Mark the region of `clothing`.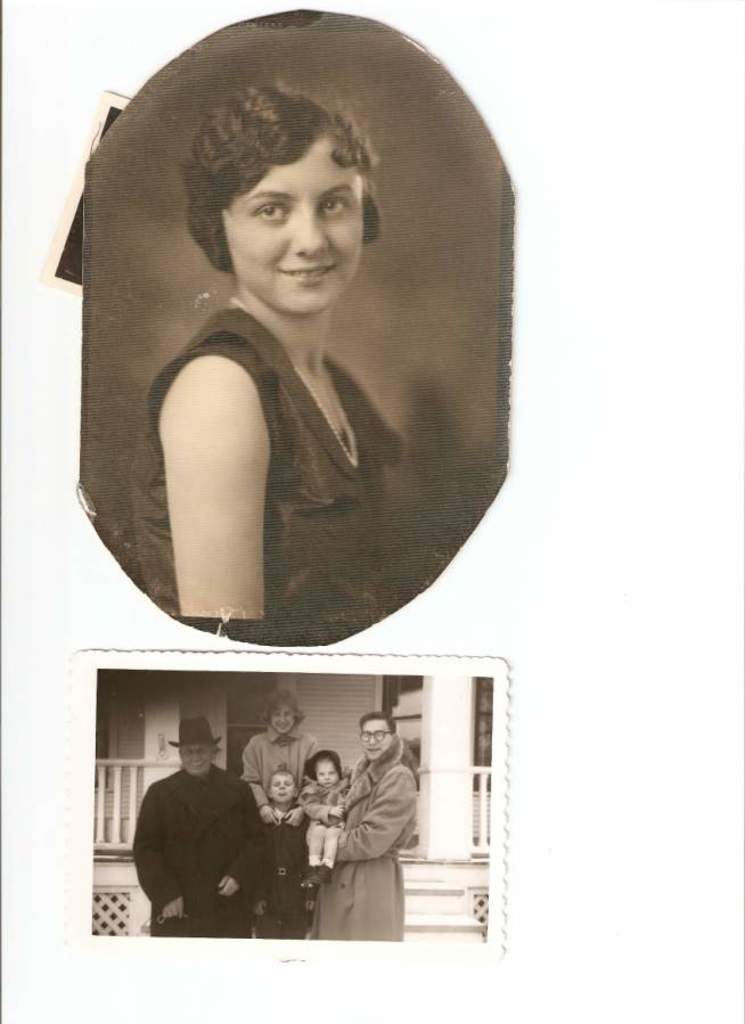
Region: Rect(133, 301, 400, 622).
